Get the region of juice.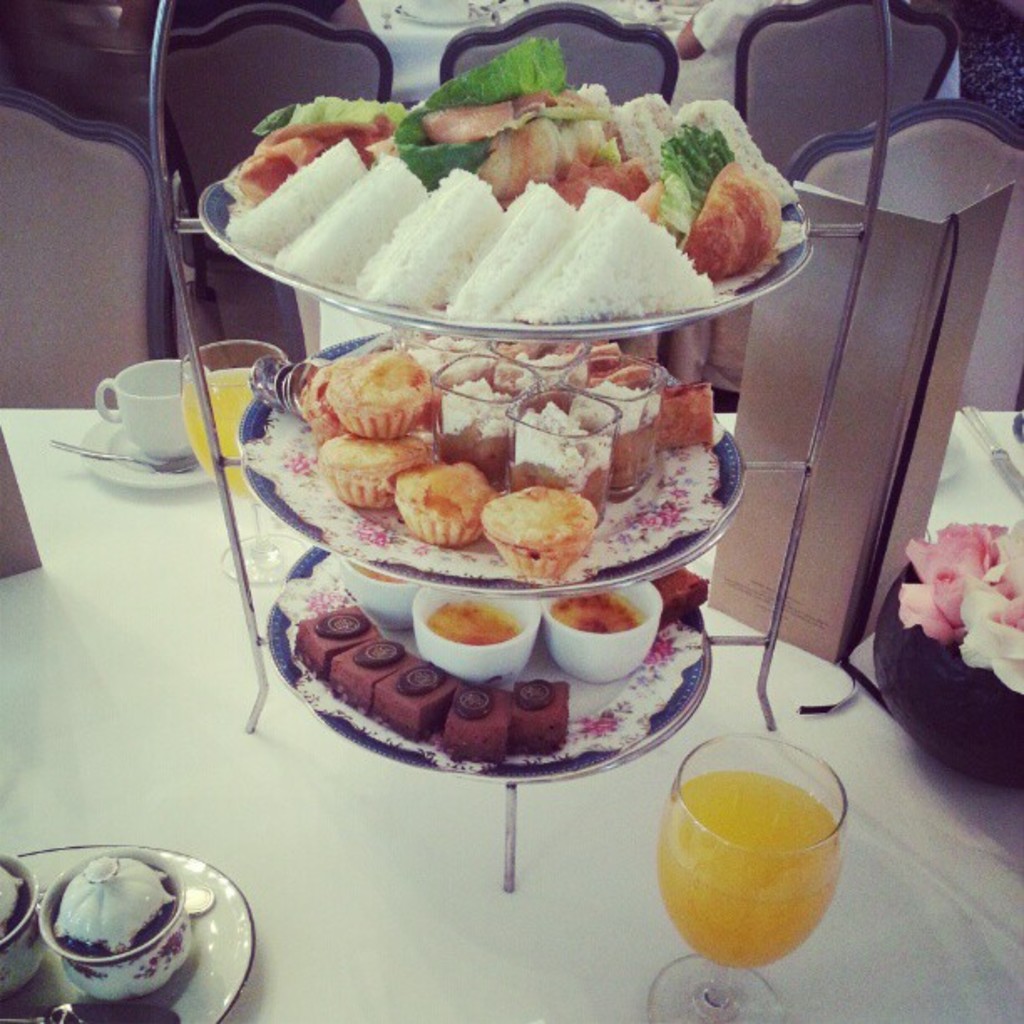
bbox=(177, 368, 258, 500).
